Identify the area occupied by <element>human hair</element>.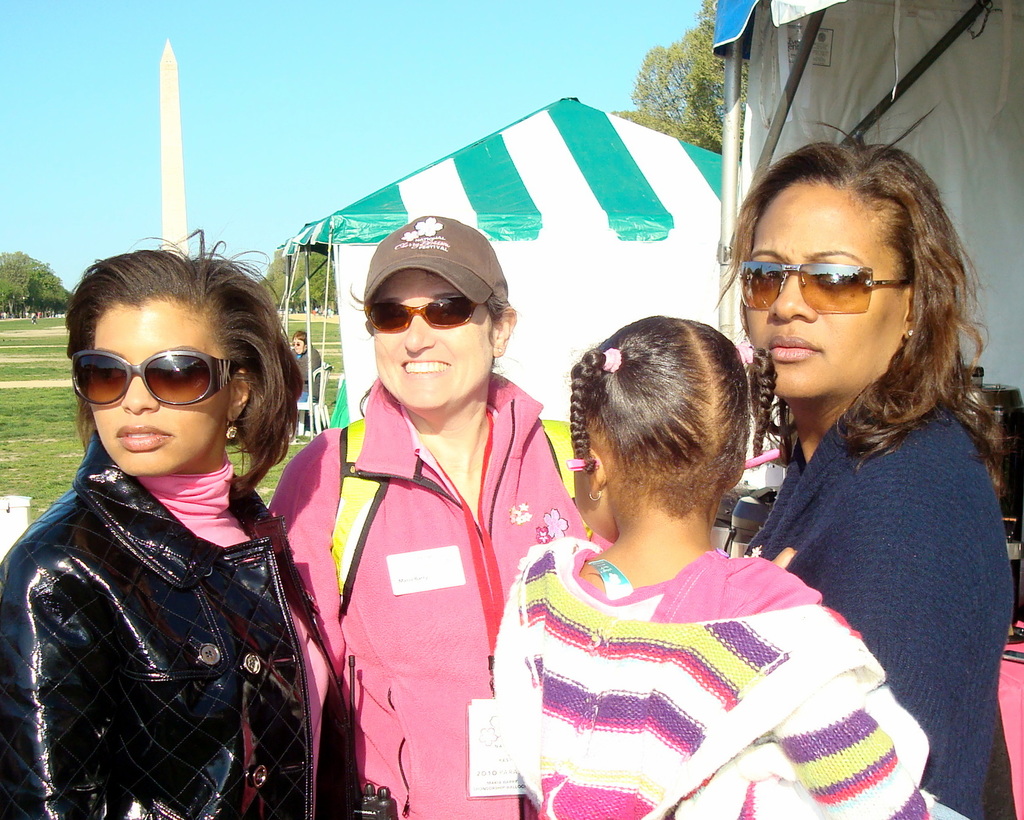
Area: <box>289,328,308,345</box>.
